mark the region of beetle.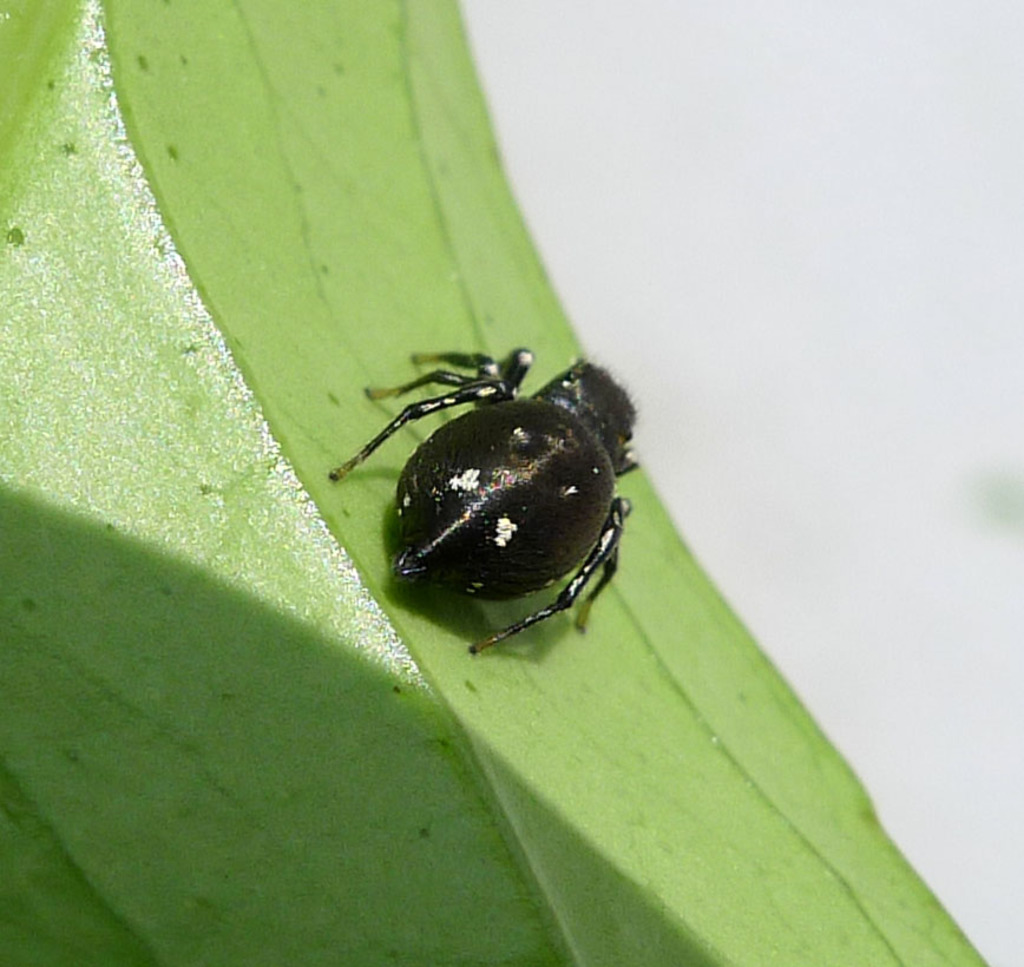
Region: left=341, top=331, right=659, bottom=651.
